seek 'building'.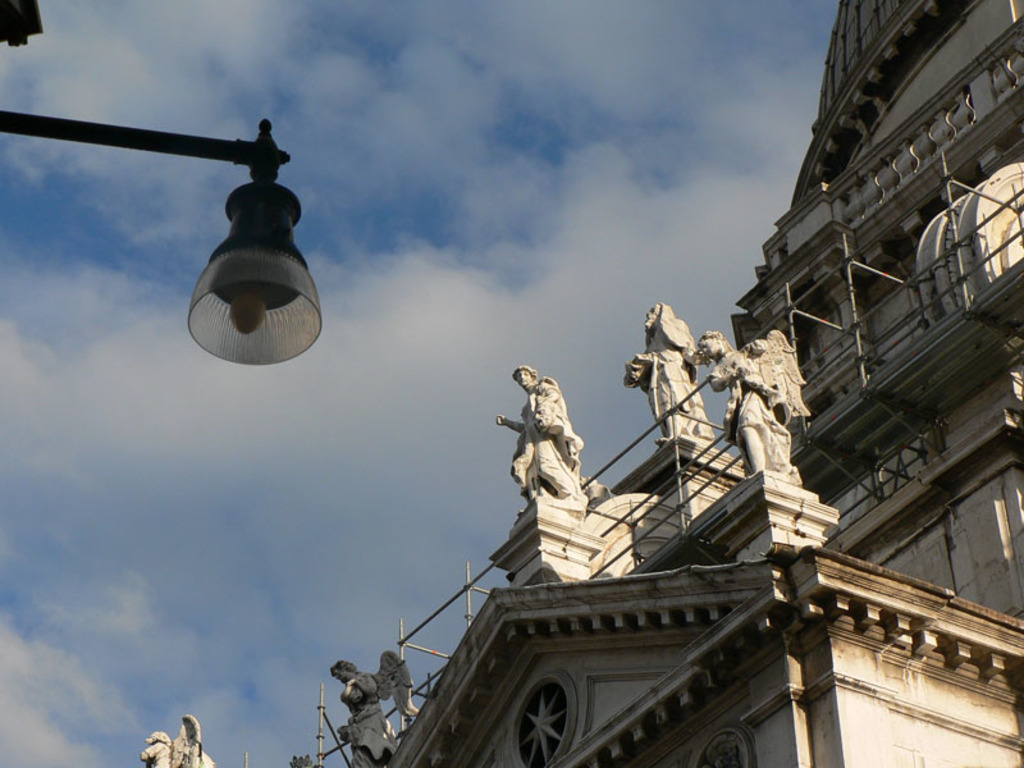
crop(138, 0, 1023, 767).
